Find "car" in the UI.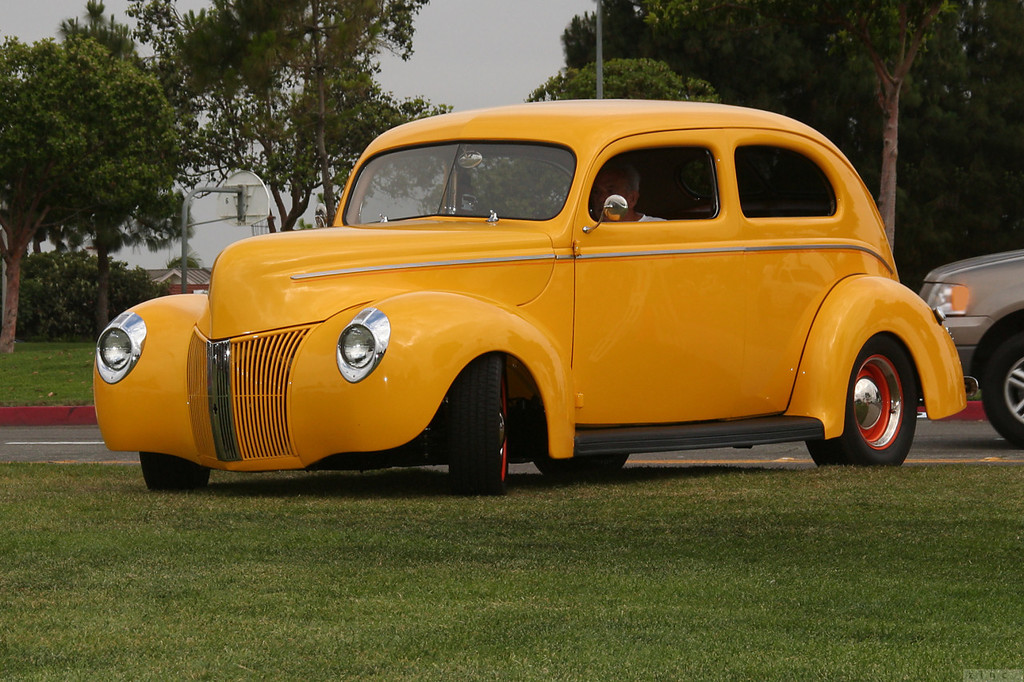
UI element at l=93, t=97, r=975, b=503.
